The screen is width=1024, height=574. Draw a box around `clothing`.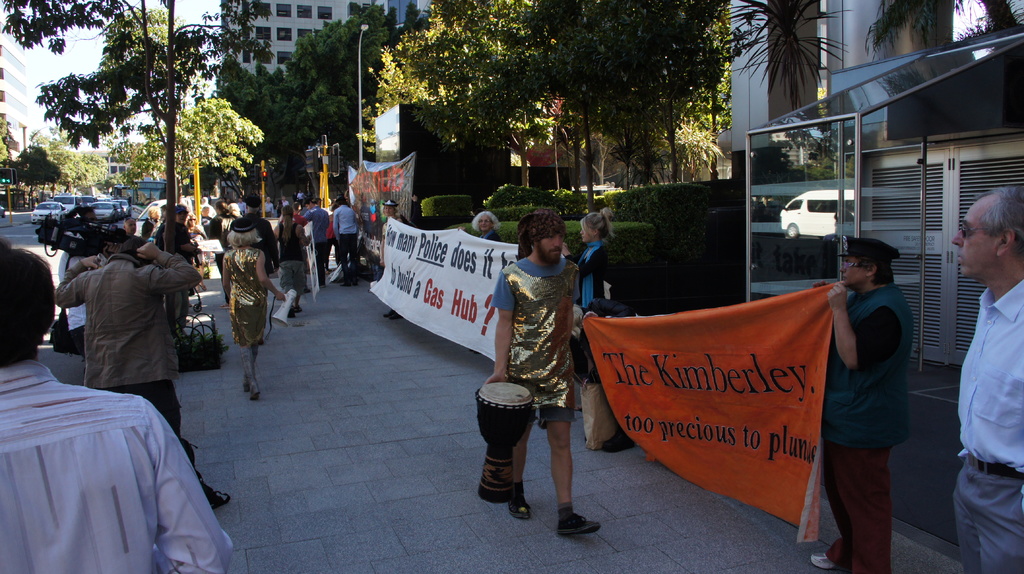
crop(332, 202, 362, 285).
